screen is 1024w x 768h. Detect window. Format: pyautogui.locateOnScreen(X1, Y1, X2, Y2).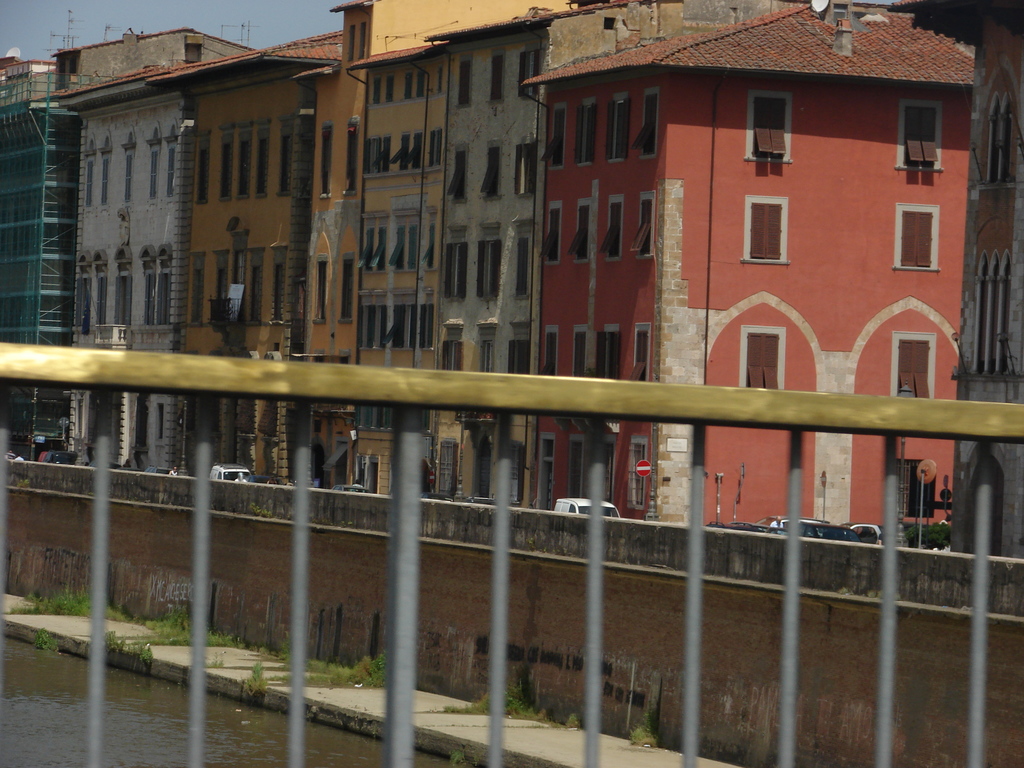
pyautogui.locateOnScreen(339, 258, 356, 325).
